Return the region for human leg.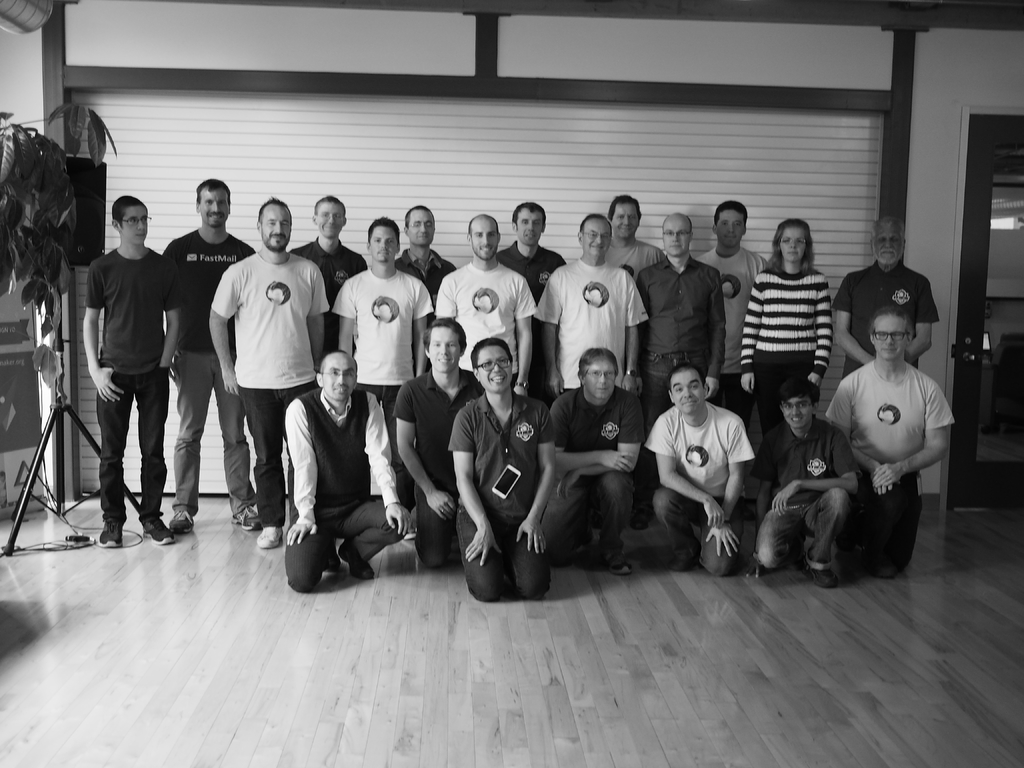
bbox=[172, 352, 210, 524].
